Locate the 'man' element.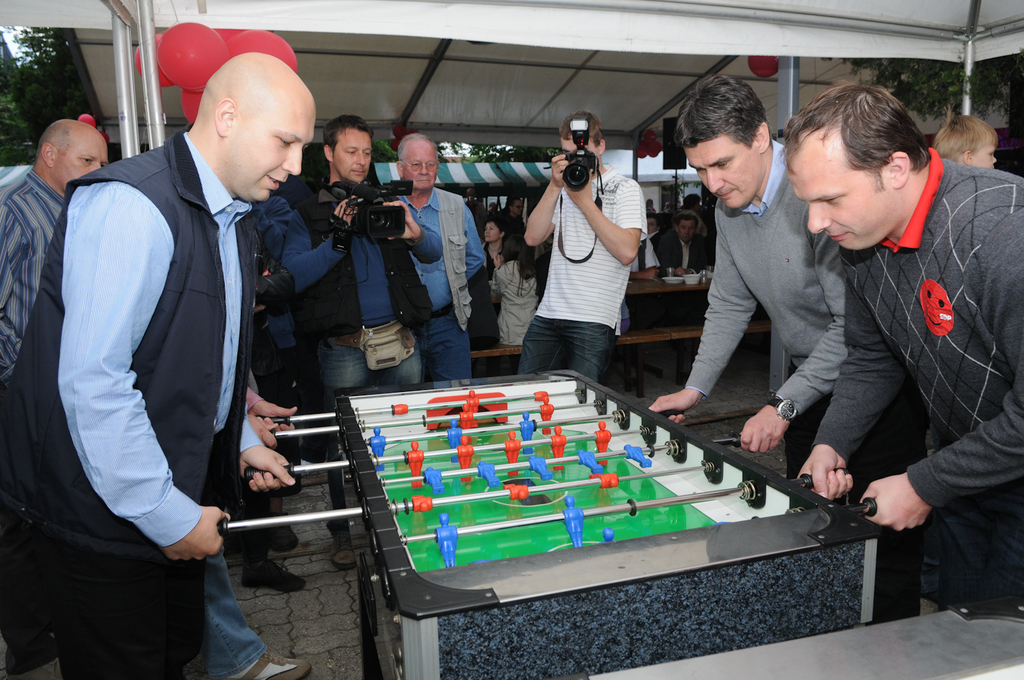
Element bbox: bbox(517, 107, 646, 390).
